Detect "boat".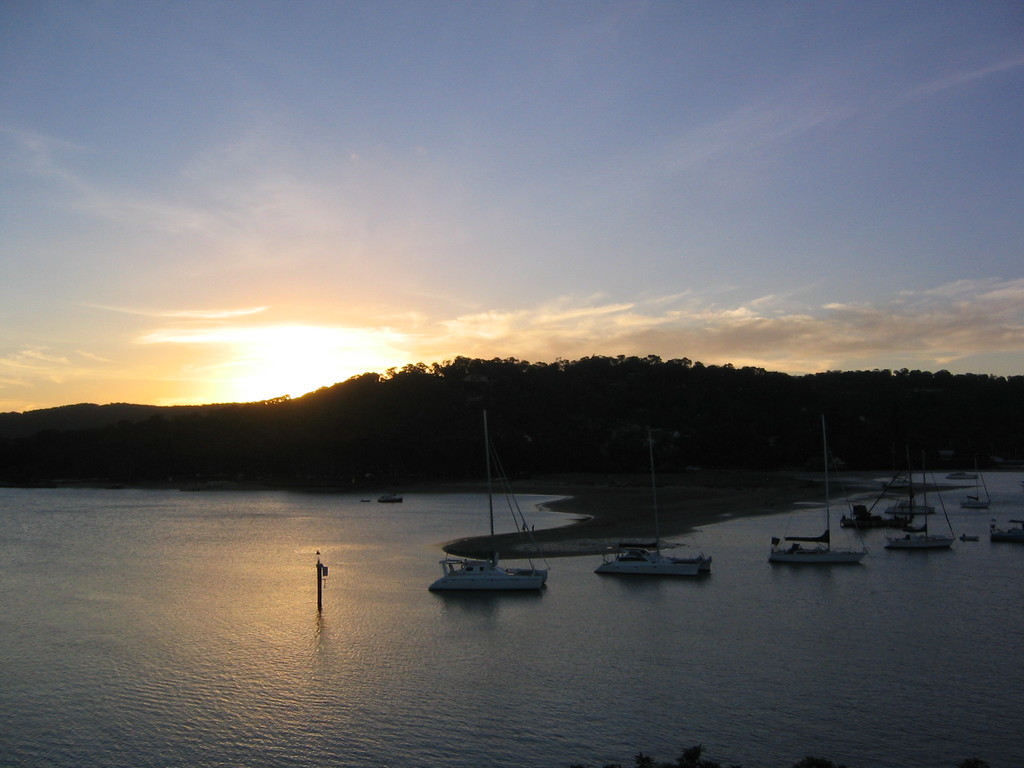
Detected at 963:461:996:511.
